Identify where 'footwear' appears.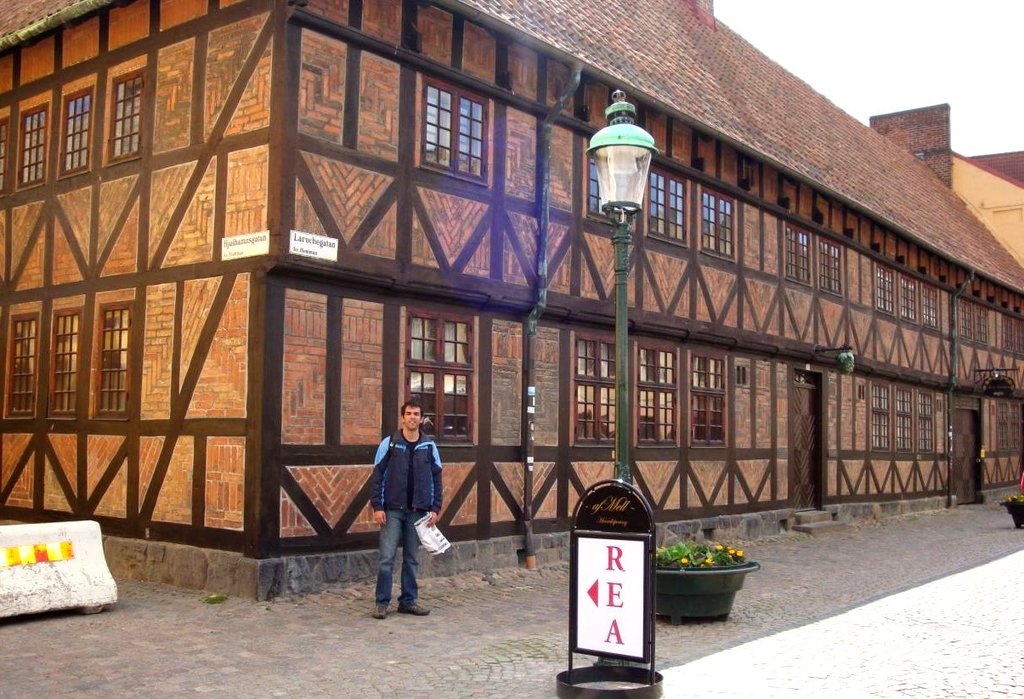
Appears at region(373, 594, 393, 619).
